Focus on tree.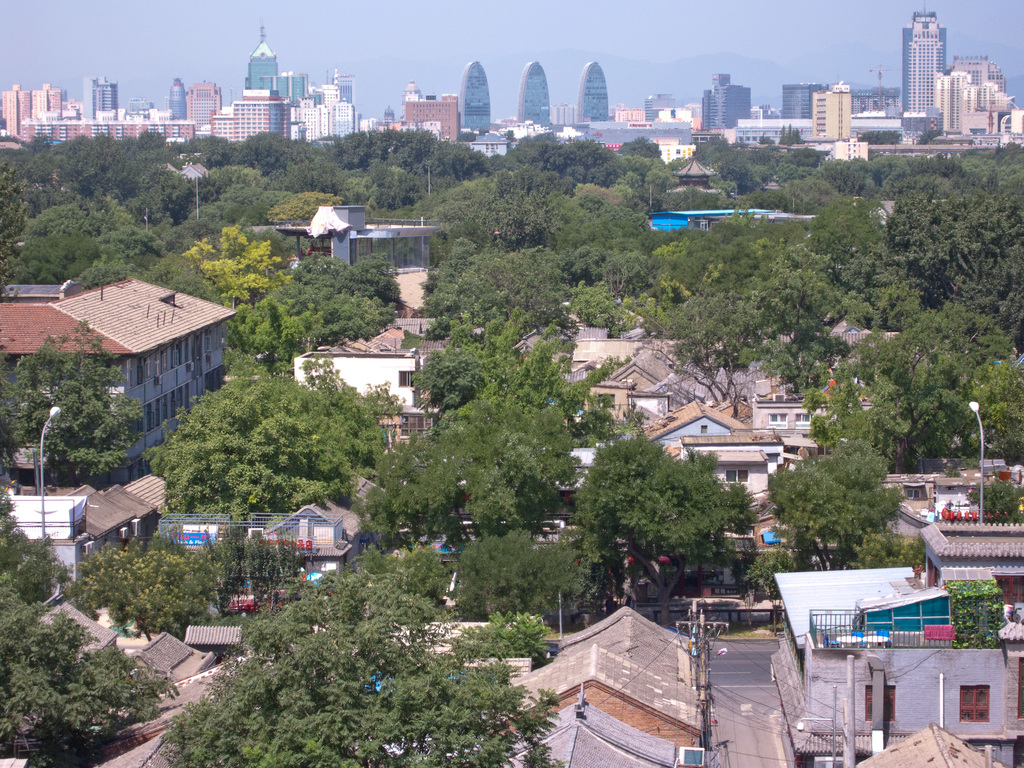
Focused at <box>416,327,605,404</box>.
